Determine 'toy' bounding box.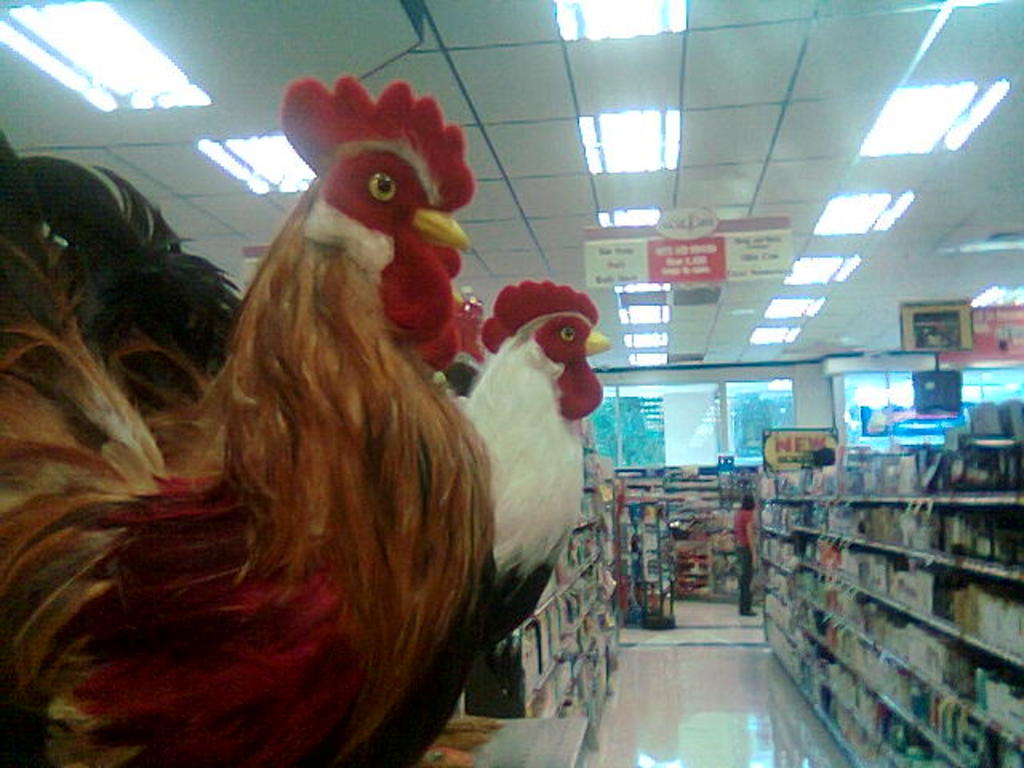
Determined: <box>24,162,614,662</box>.
